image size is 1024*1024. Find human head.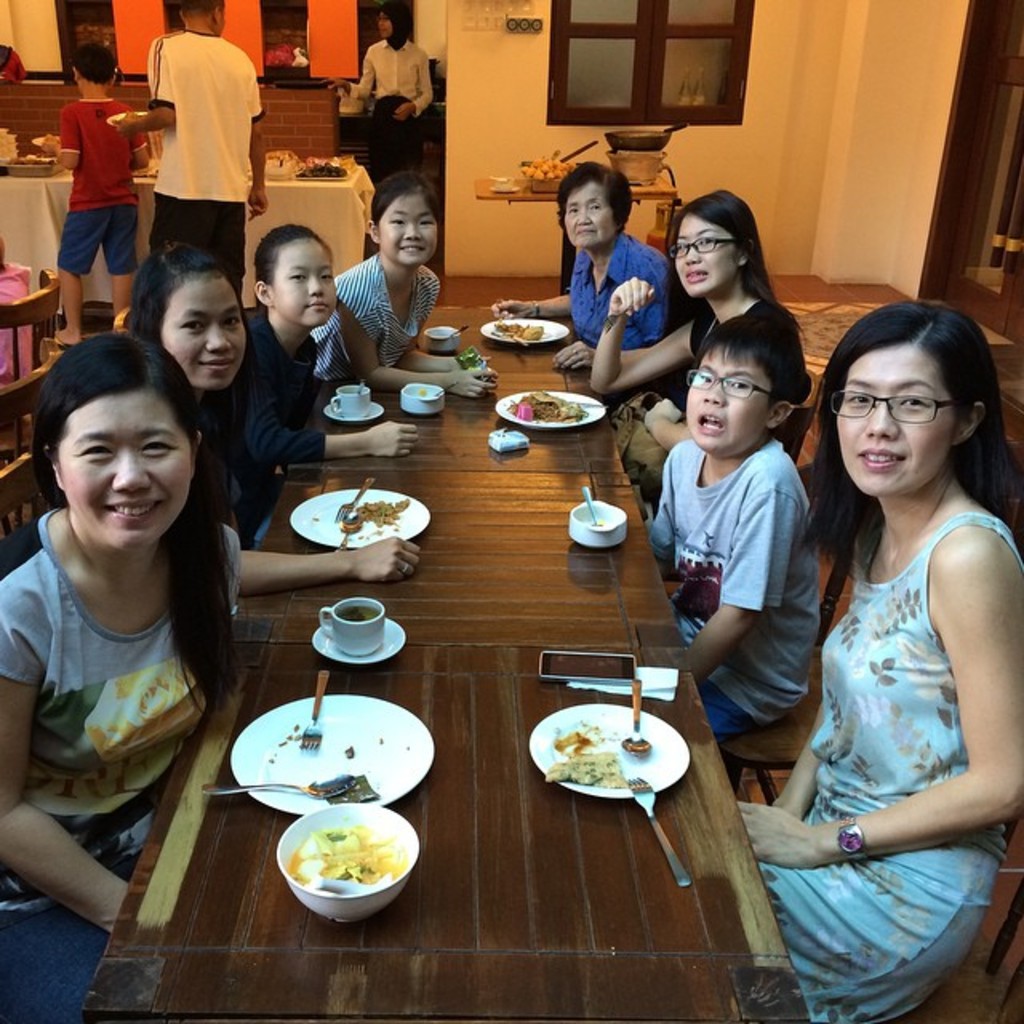
box=[248, 222, 341, 331].
